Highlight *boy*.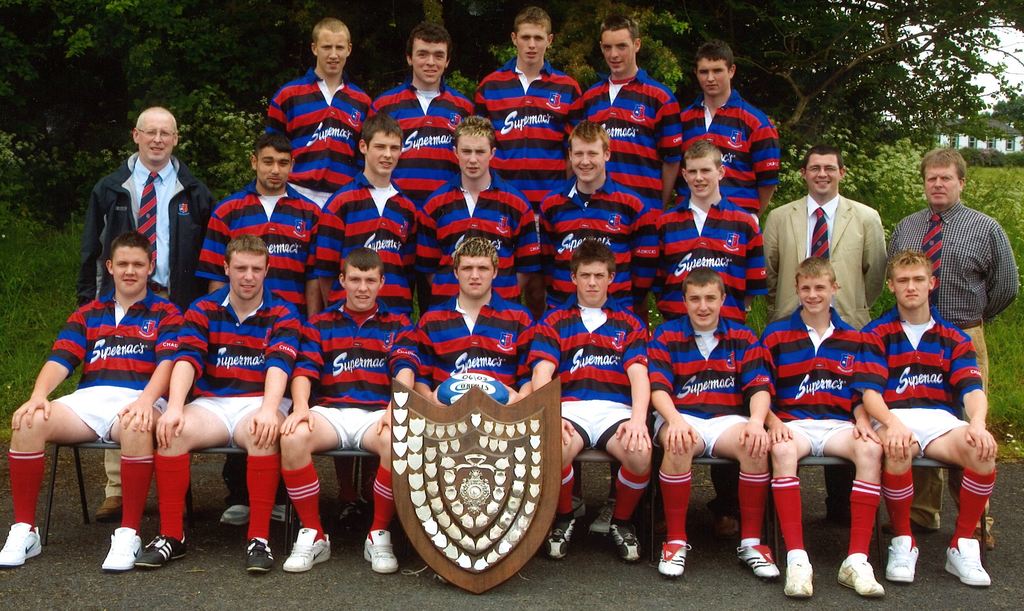
Highlighted region: crop(536, 238, 659, 564).
